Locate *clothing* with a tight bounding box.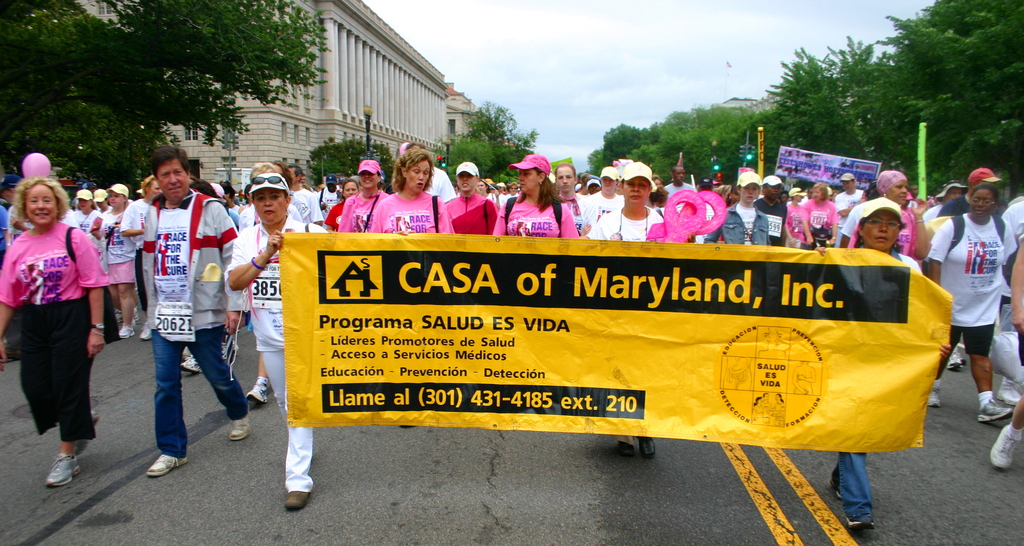
pyautogui.locateOnScreen(99, 212, 143, 288).
